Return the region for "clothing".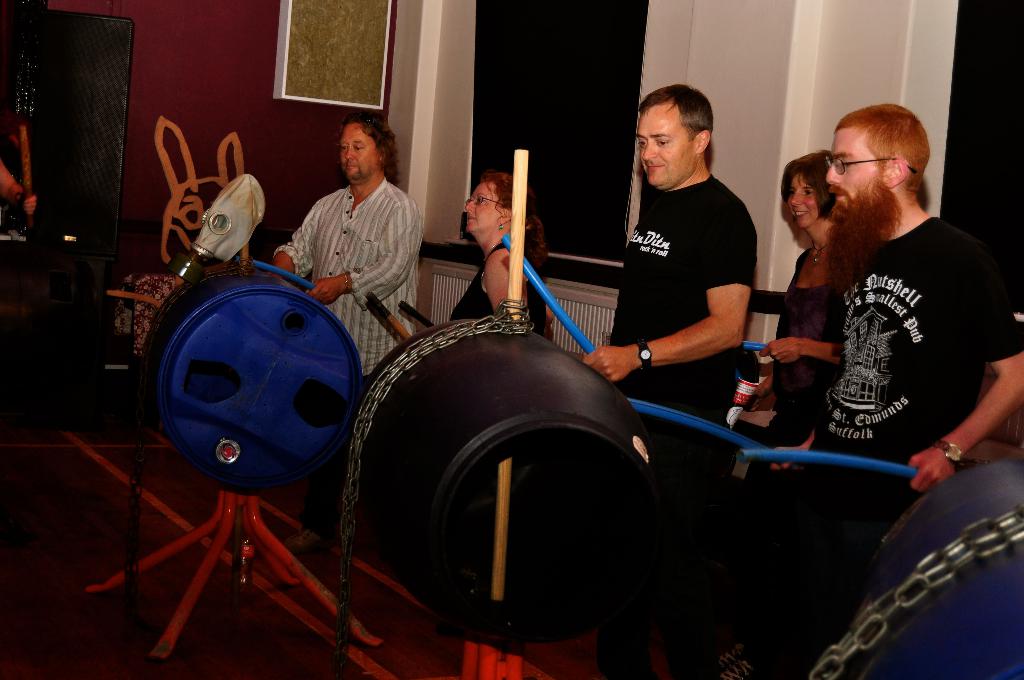
<region>832, 218, 1023, 465</region>.
